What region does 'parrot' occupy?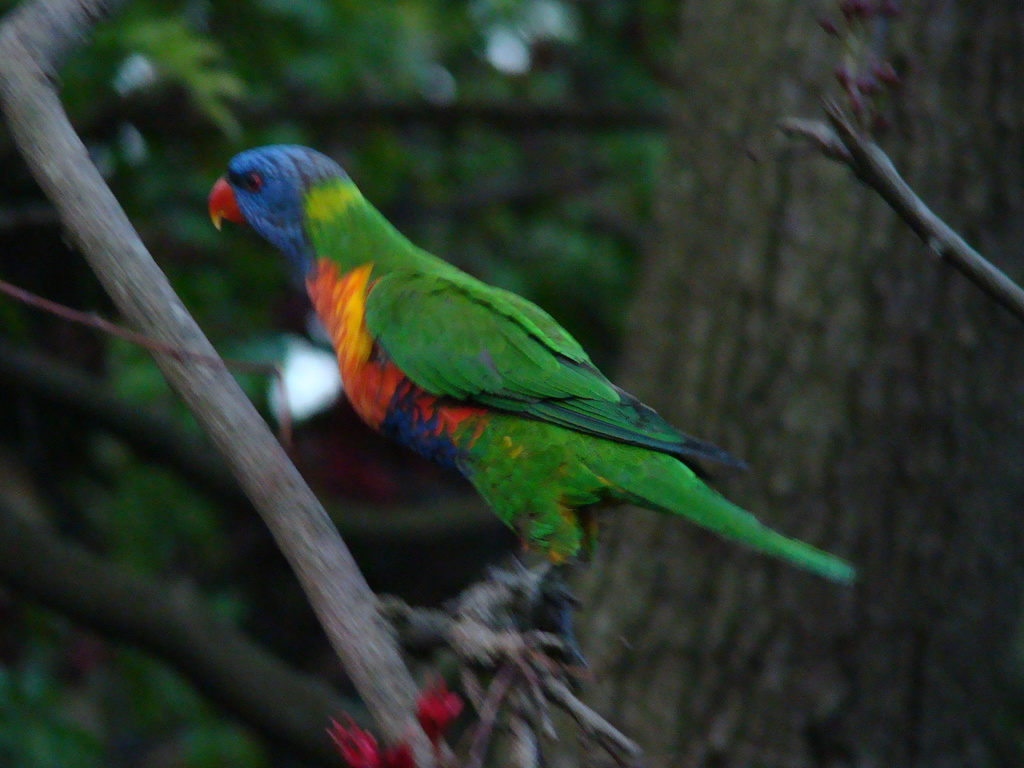
{"left": 209, "top": 139, "right": 860, "bottom": 590}.
